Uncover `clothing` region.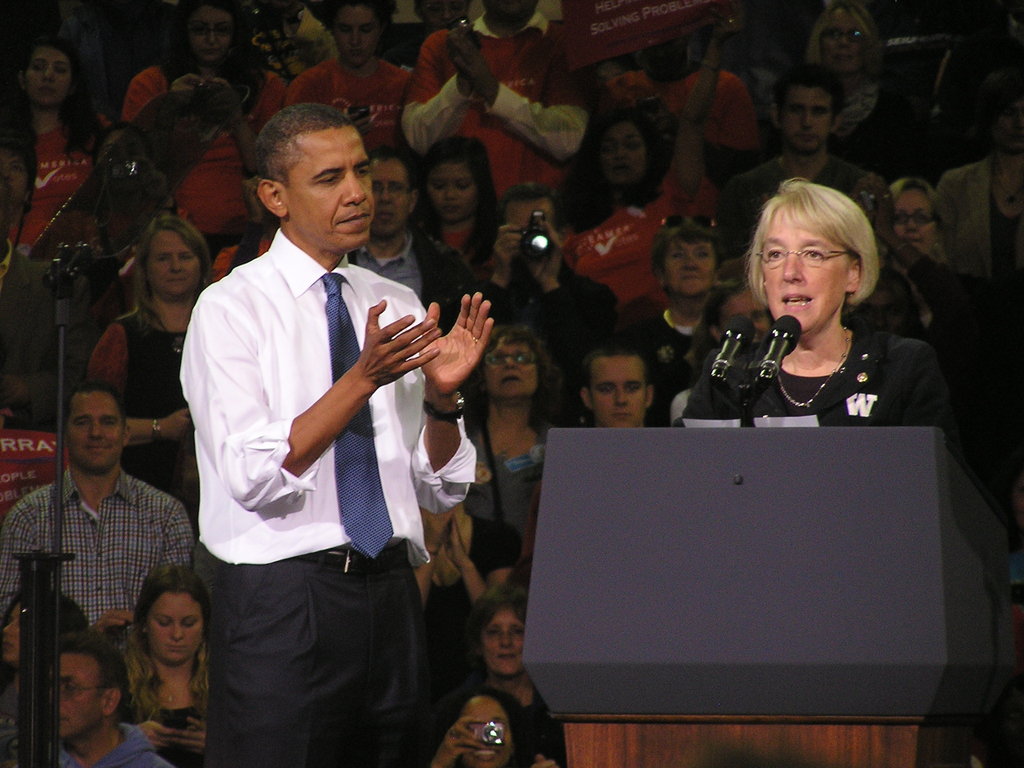
Uncovered: <bbox>168, 232, 478, 767</bbox>.
